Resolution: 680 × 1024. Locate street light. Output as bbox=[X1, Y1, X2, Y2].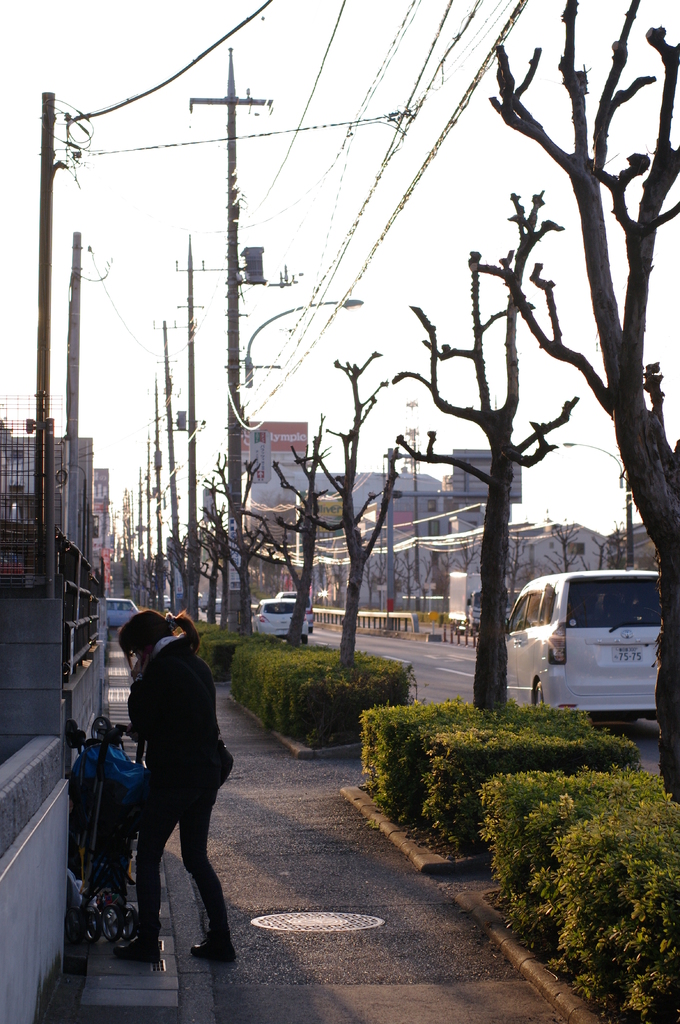
bbox=[564, 440, 630, 572].
